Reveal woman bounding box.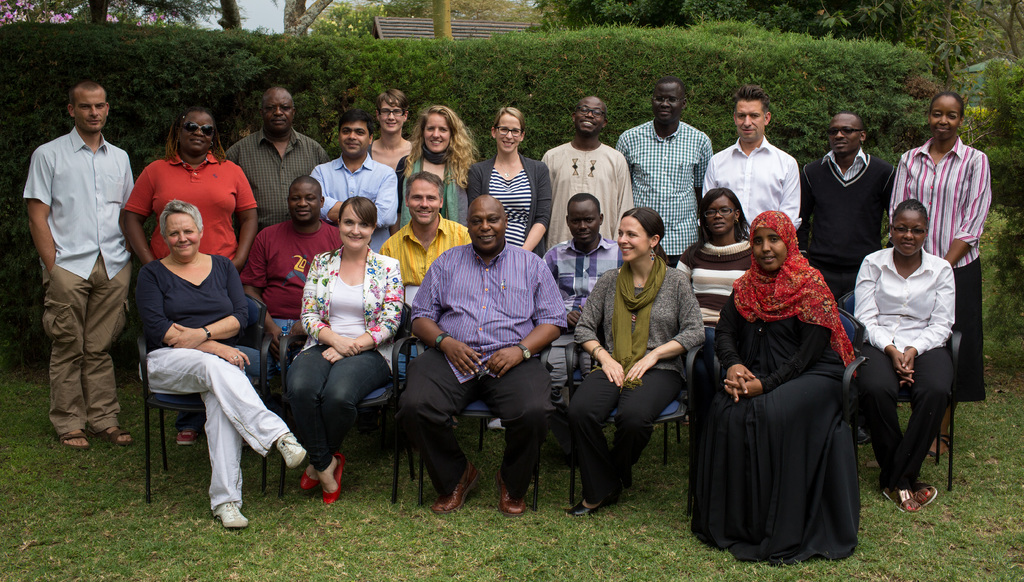
Revealed: left=392, top=102, right=484, bottom=236.
